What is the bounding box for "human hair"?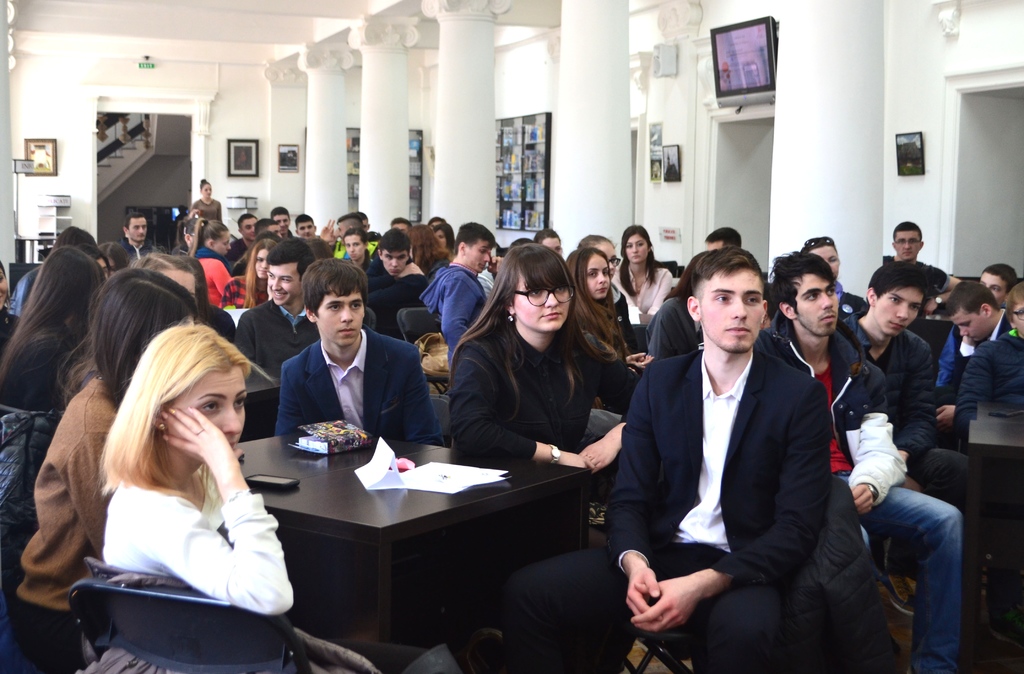
x1=198 y1=177 x2=212 y2=193.
